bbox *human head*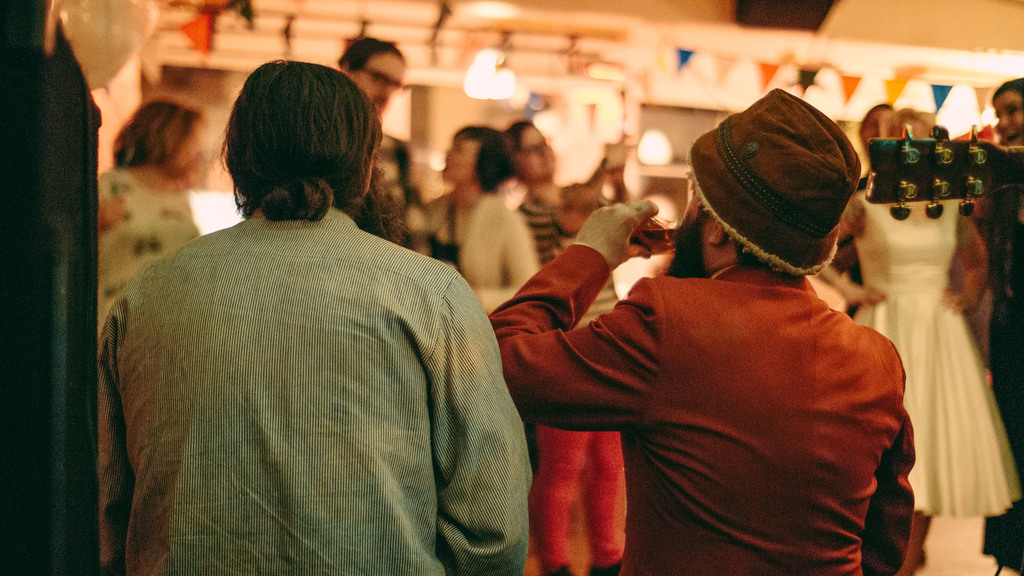
bbox(444, 121, 513, 185)
